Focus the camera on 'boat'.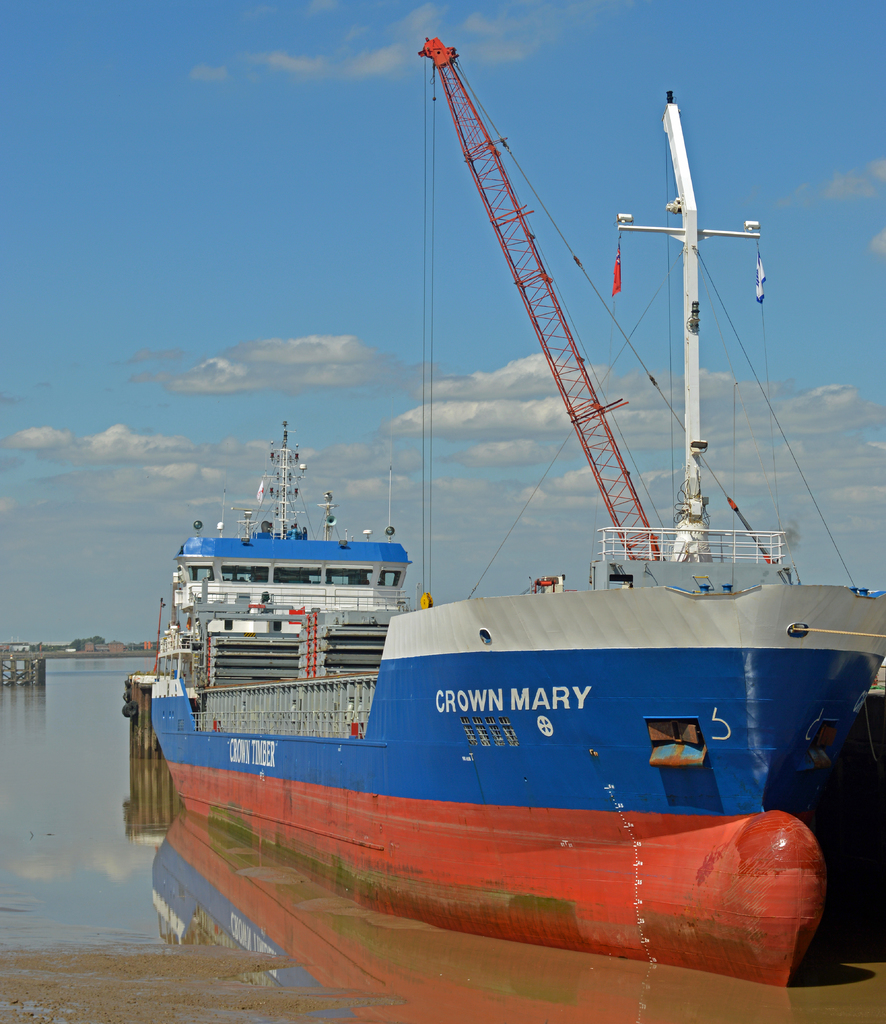
Focus region: (x1=114, y1=28, x2=866, y2=1023).
